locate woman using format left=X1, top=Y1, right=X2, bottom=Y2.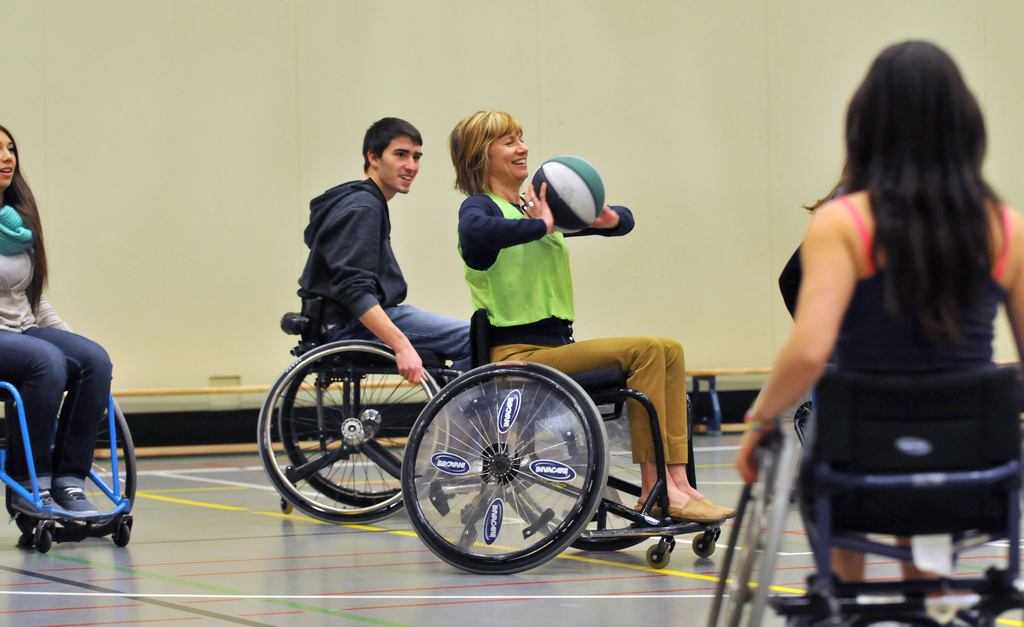
left=0, top=122, right=115, bottom=518.
